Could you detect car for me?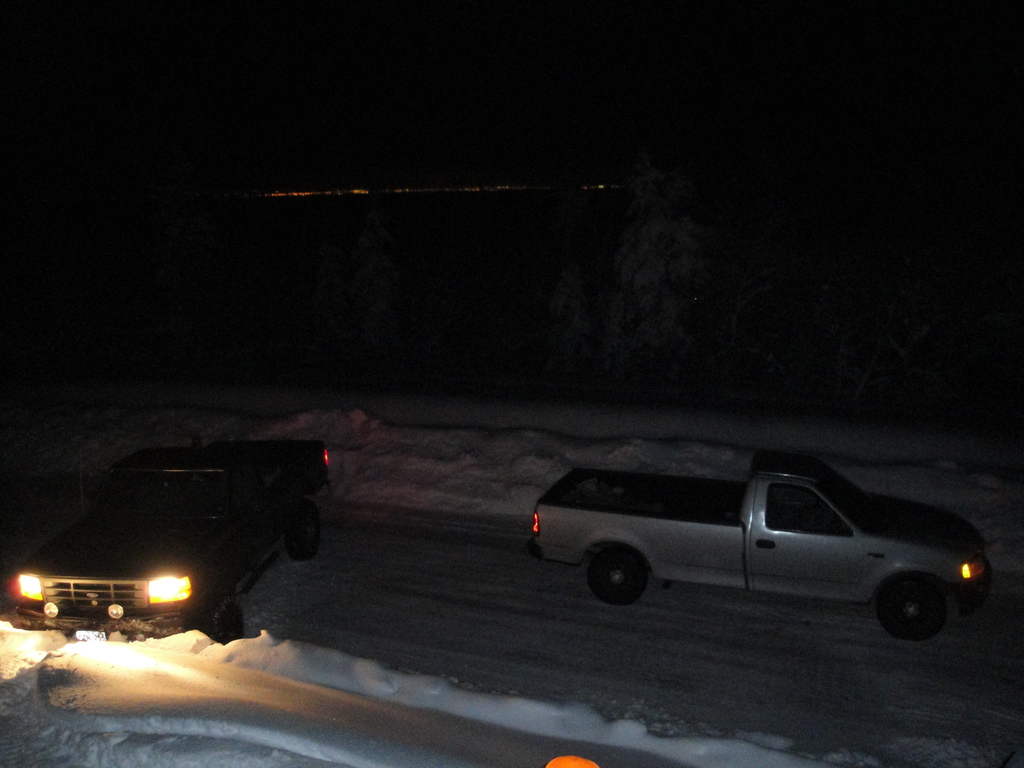
Detection result: detection(10, 447, 329, 641).
